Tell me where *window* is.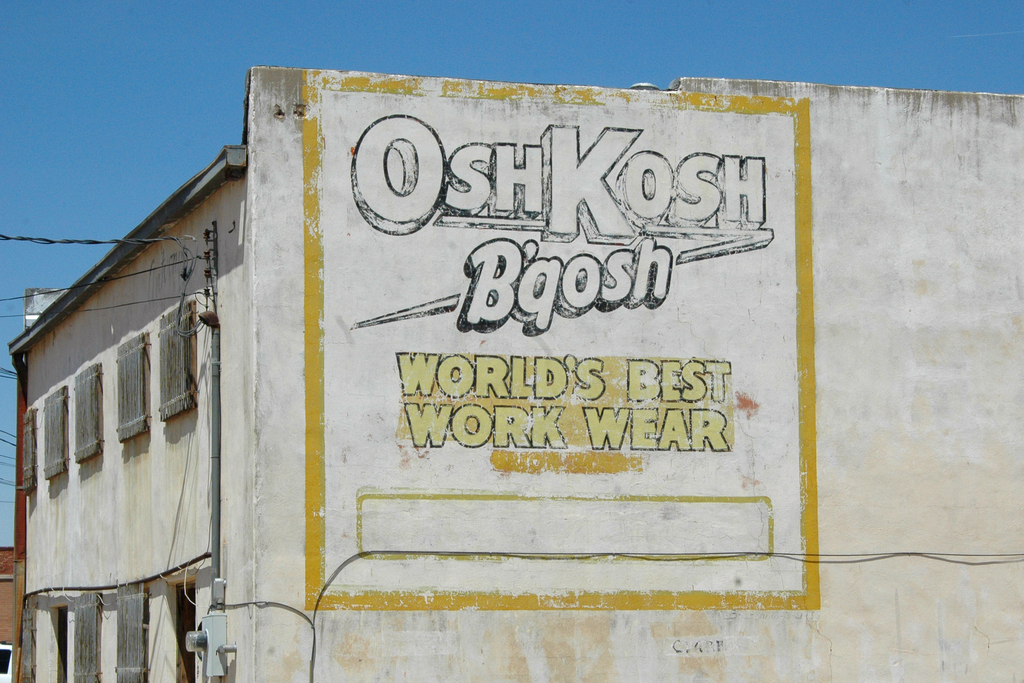
*window* is at left=68, top=587, right=95, bottom=682.
